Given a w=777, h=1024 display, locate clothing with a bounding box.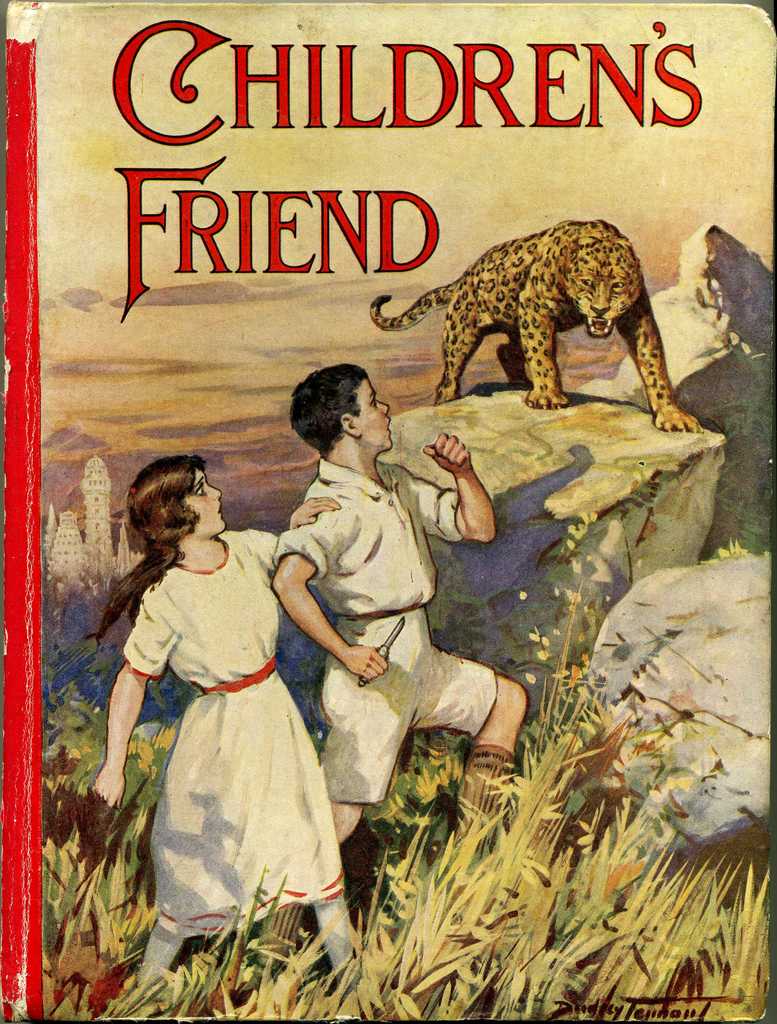
Located: 271,458,497,806.
